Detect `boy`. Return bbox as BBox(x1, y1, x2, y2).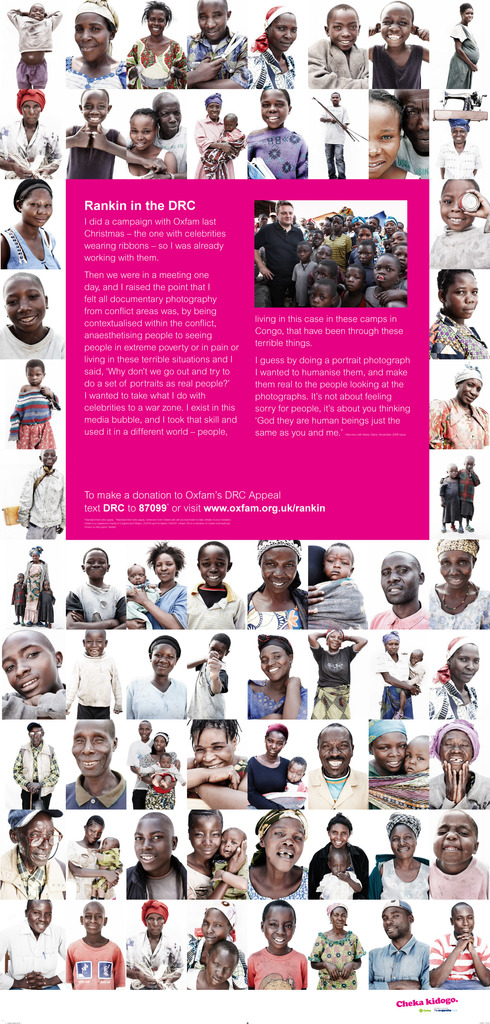
BBox(71, 903, 131, 989).
